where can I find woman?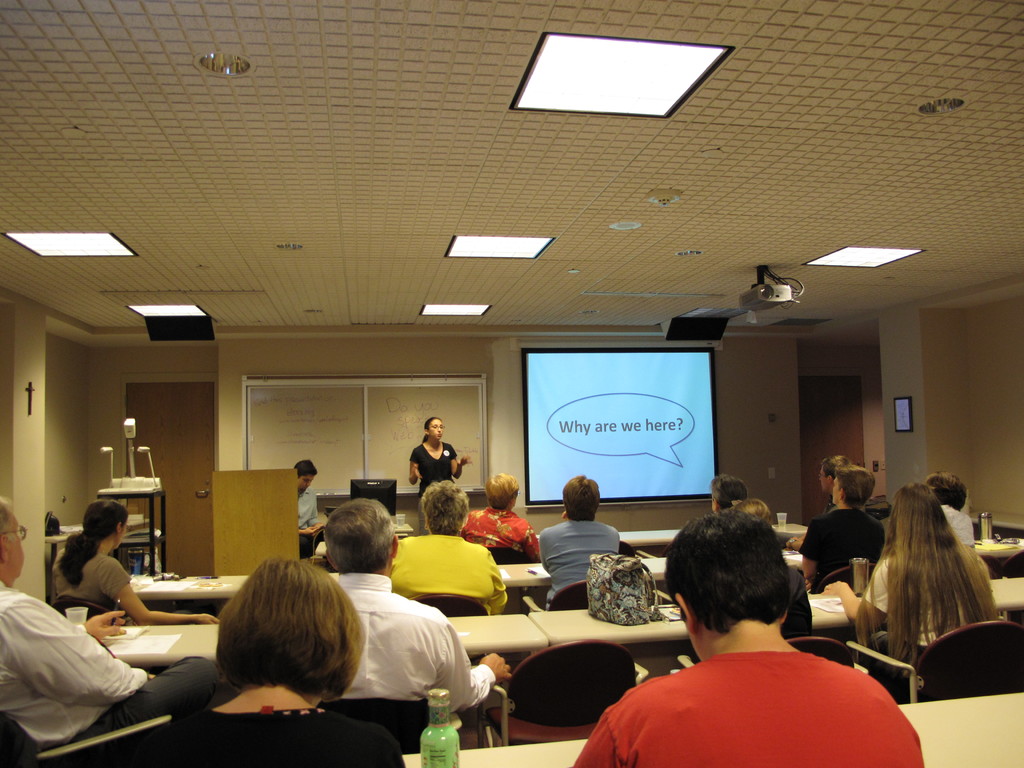
You can find it at x1=135, y1=550, x2=412, y2=753.
